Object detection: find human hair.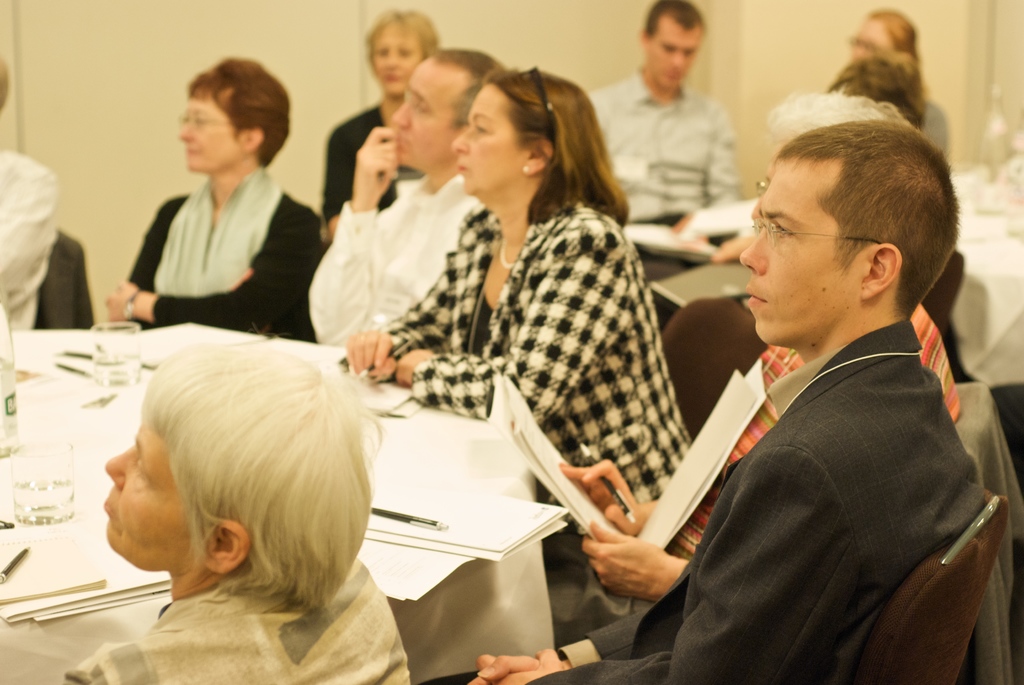
box=[641, 0, 703, 32].
